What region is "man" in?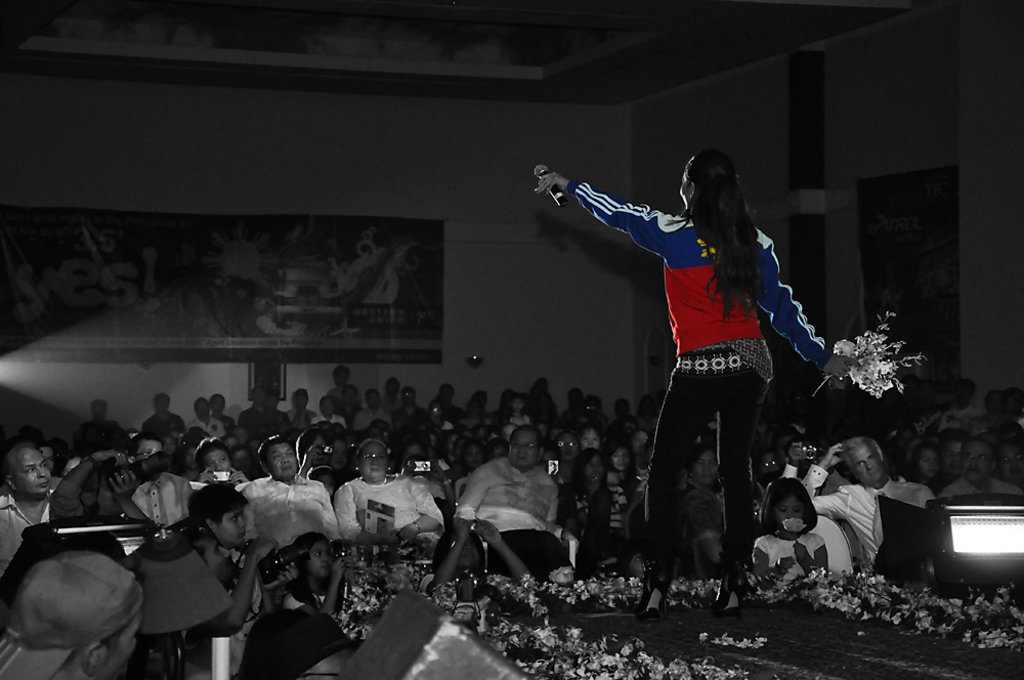
<region>210, 392, 234, 435</region>.
